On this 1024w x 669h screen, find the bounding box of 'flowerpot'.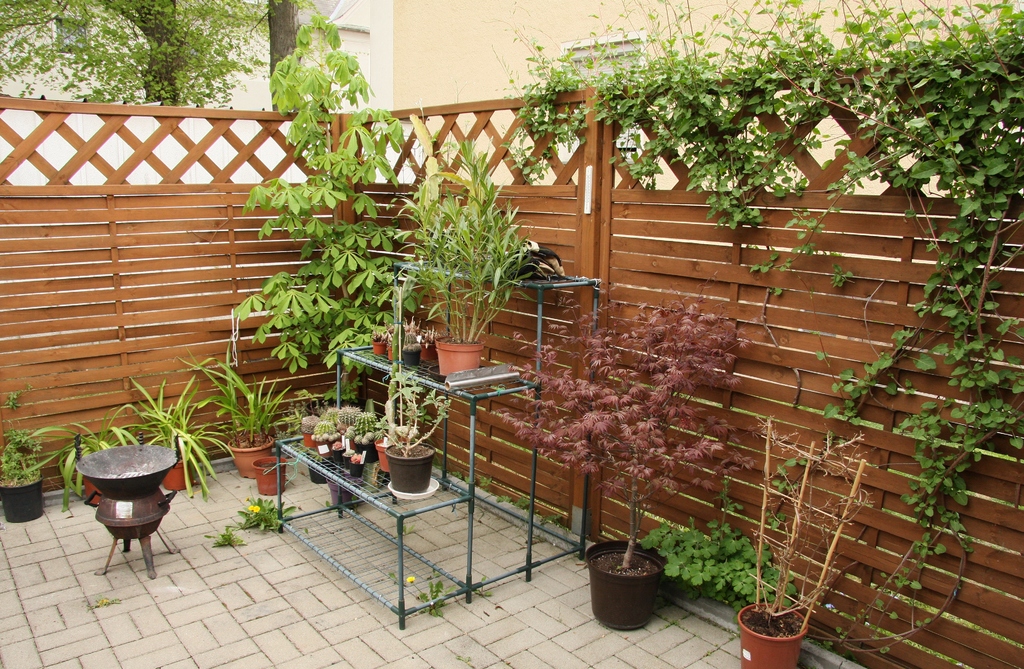
Bounding box: 163, 459, 194, 491.
